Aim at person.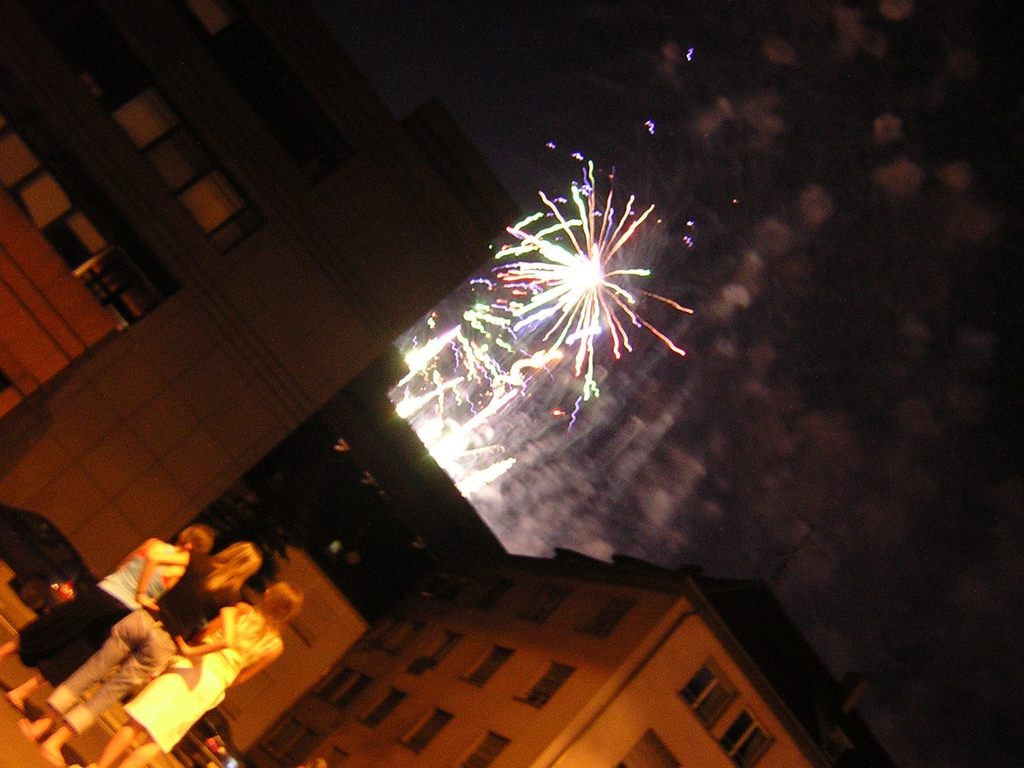
Aimed at locate(0, 519, 211, 713).
